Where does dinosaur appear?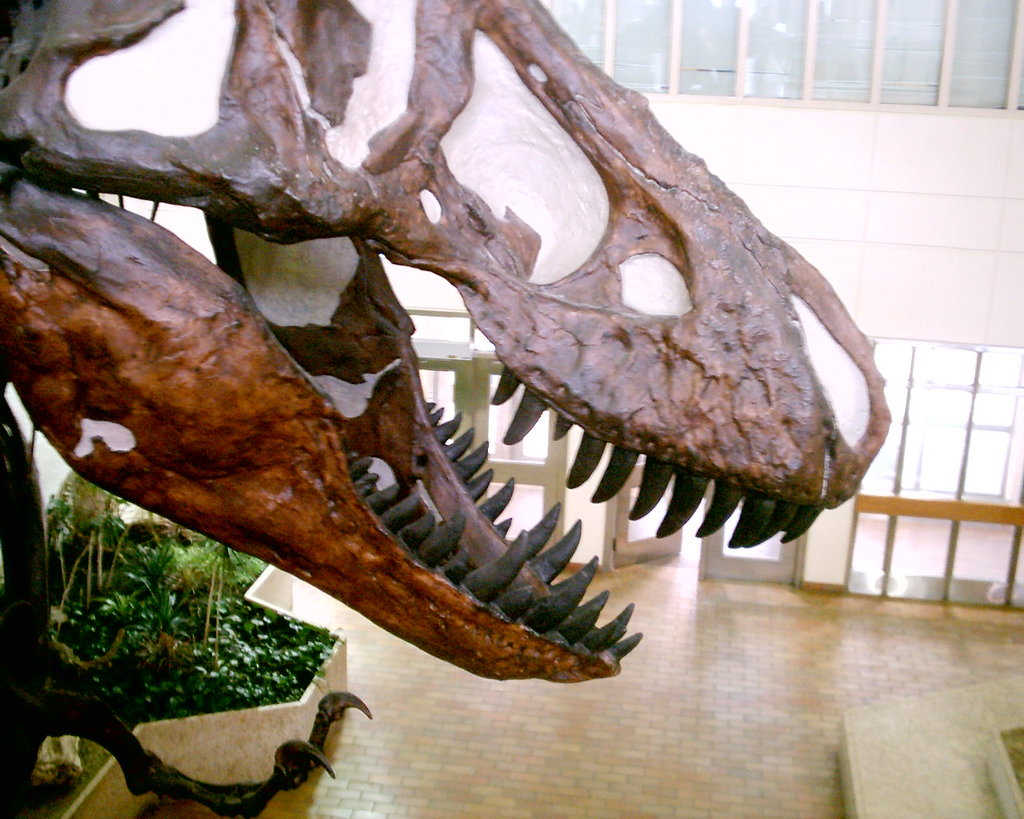
Appears at x1=0 y1=0 x2=895 y2=818.
